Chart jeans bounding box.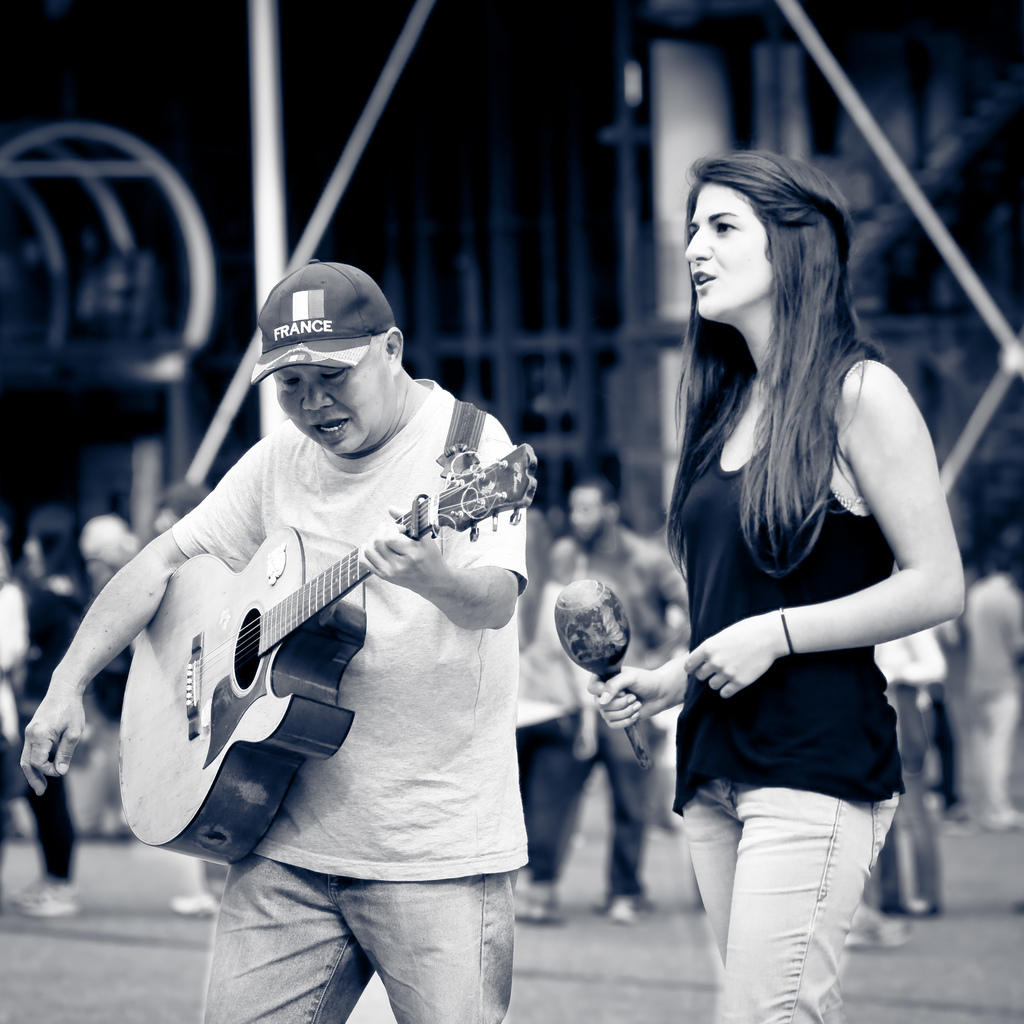
Charted: l=682, t=772, r=903, b=1020.
